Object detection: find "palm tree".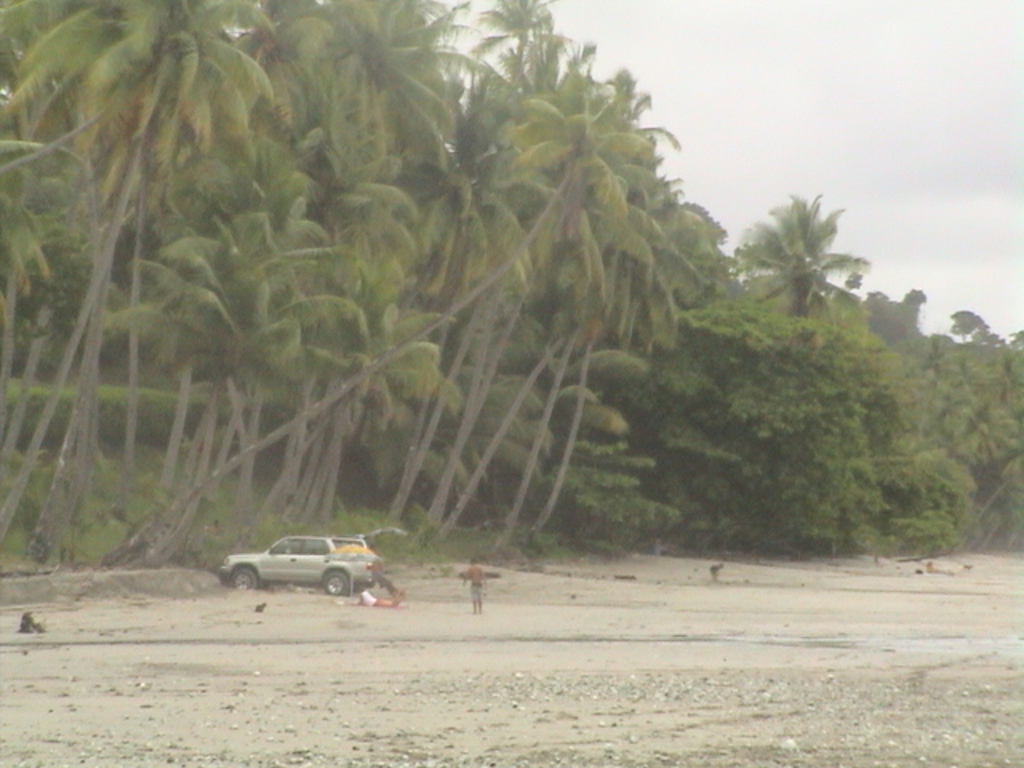
(x1=150, y1=254, x2=357, y2=483).
